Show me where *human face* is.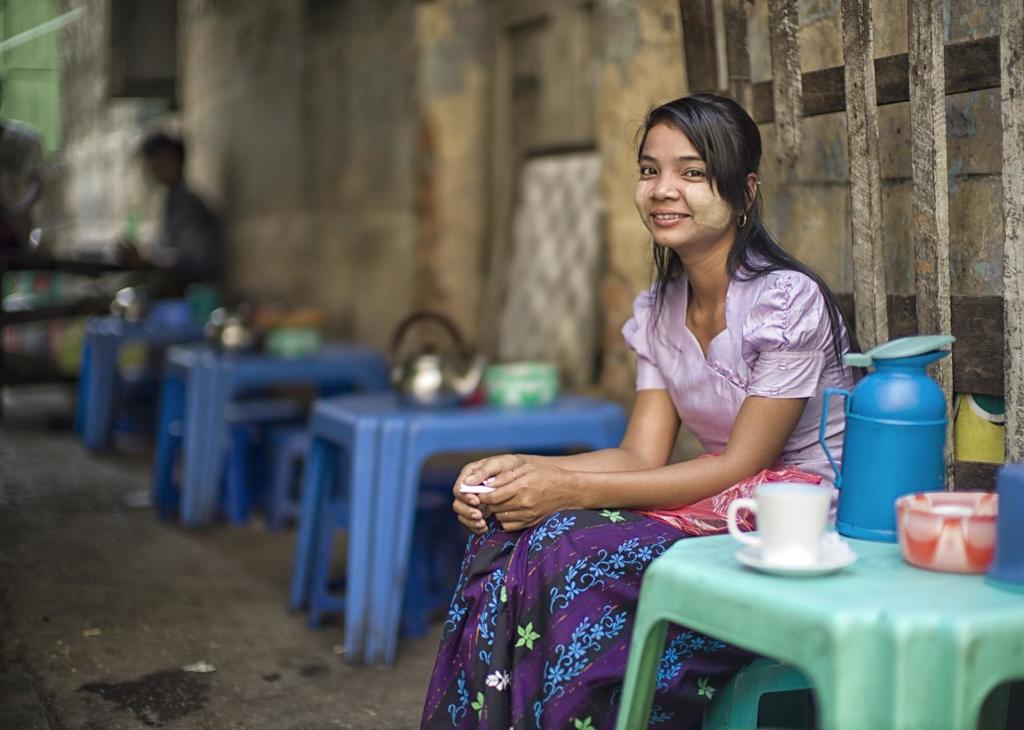
*human face* is at select_region(632, 112, 733, 248).
